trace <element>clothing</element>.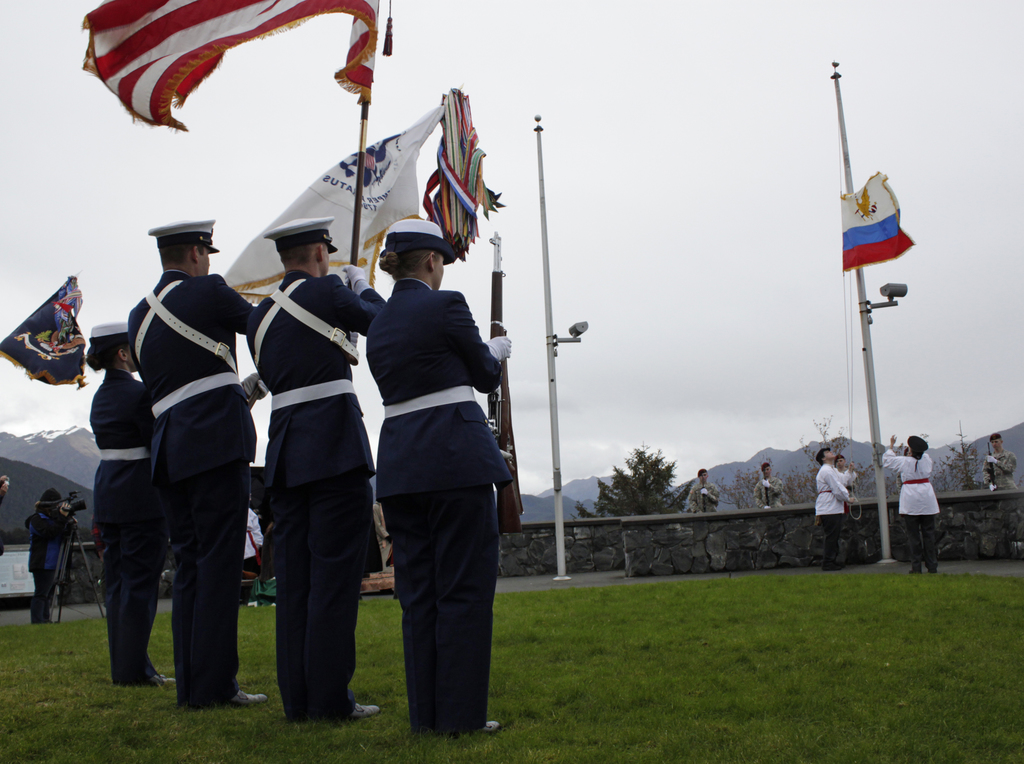
Traced to [x1=883, y1=439, x2=940, y2=568].
